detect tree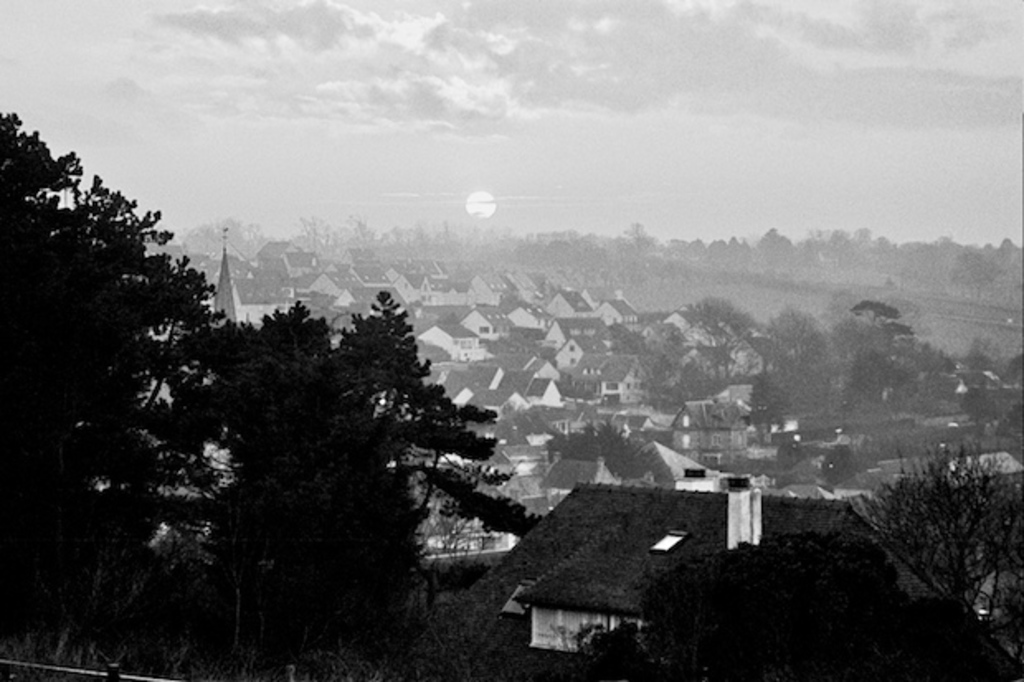
bbox(852, 297, 900, 319)
